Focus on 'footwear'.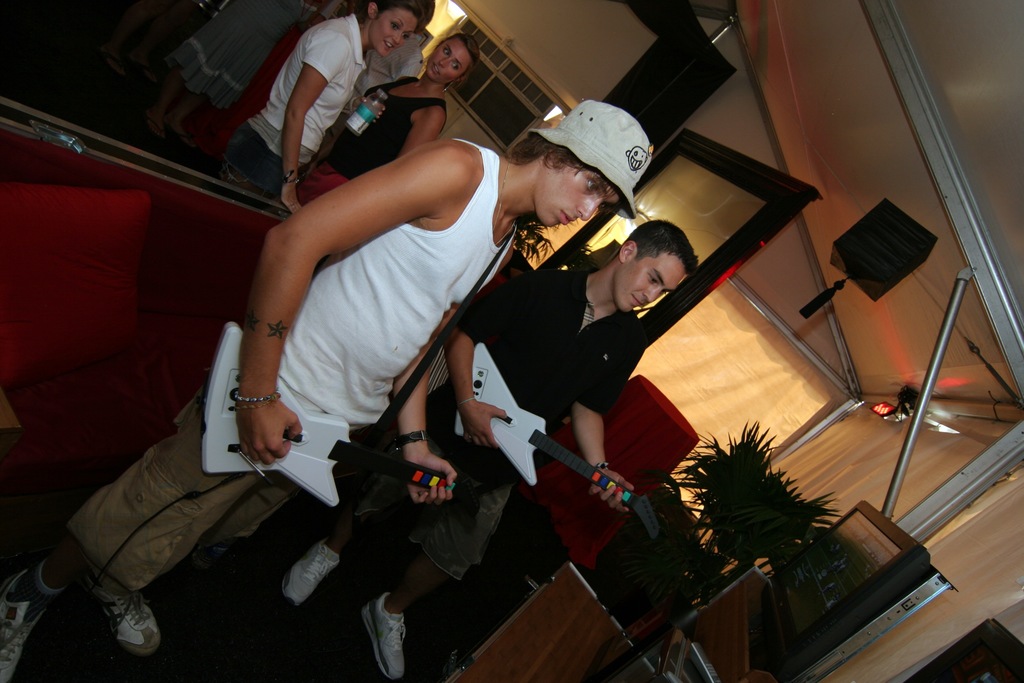
Focused at 362:593:409:682.
